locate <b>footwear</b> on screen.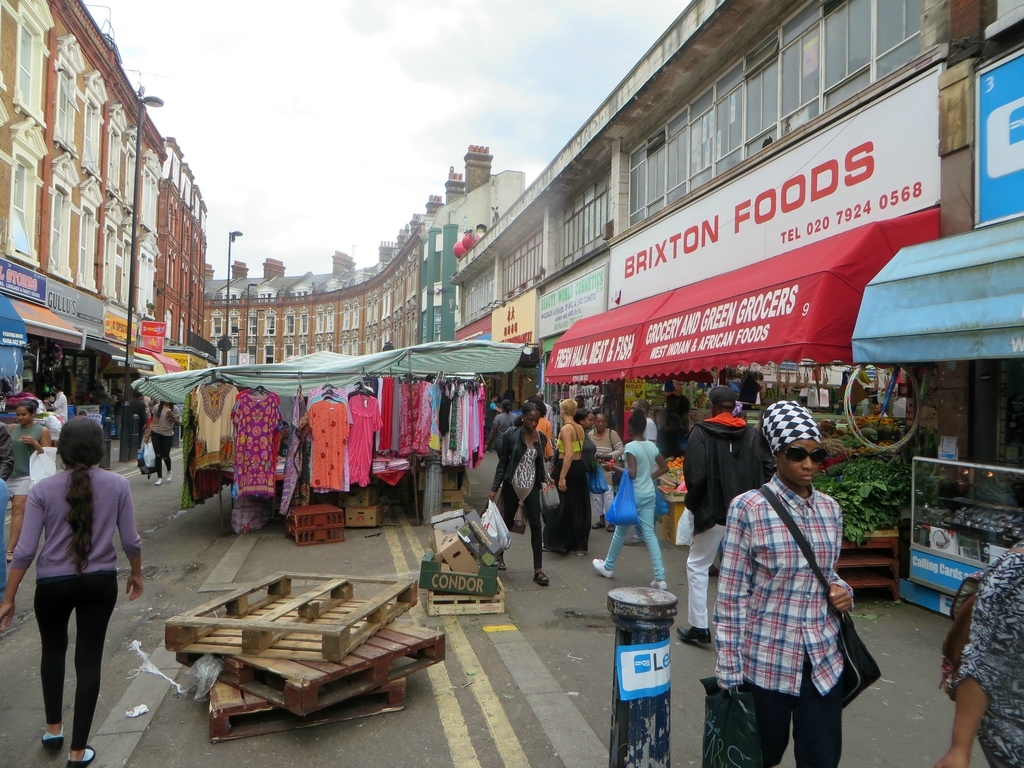
On screen at {"x1": 594, "y1": 557, "x2": 612, "y2": 579}.
